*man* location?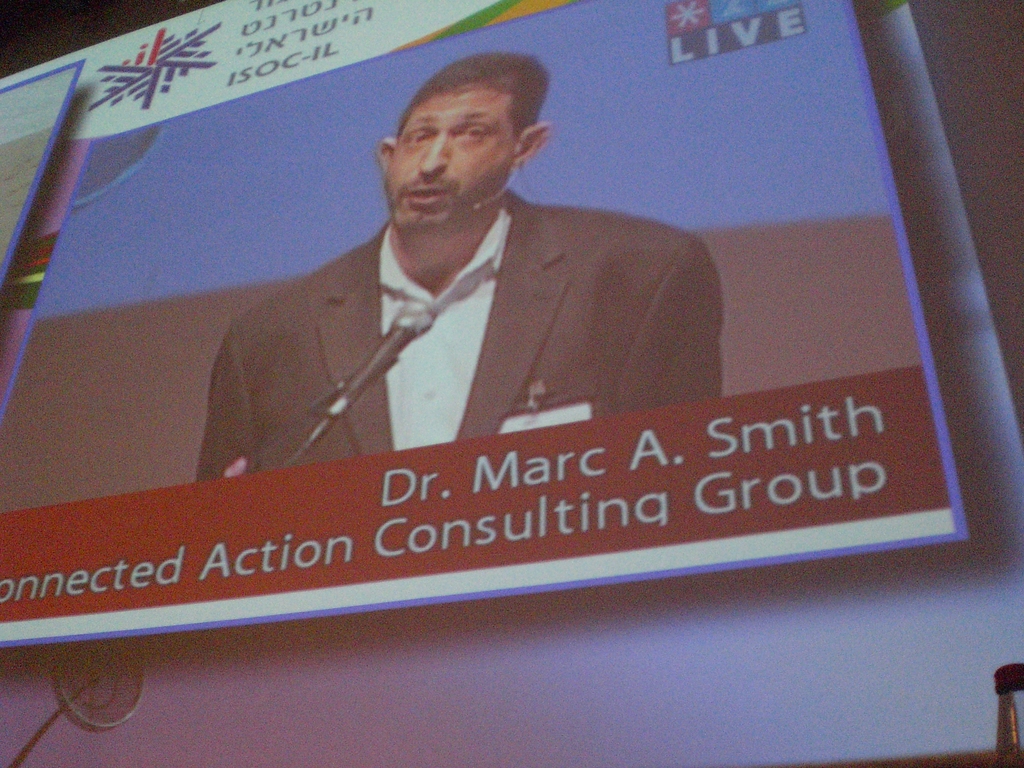
[193, 47, 728, 483]
